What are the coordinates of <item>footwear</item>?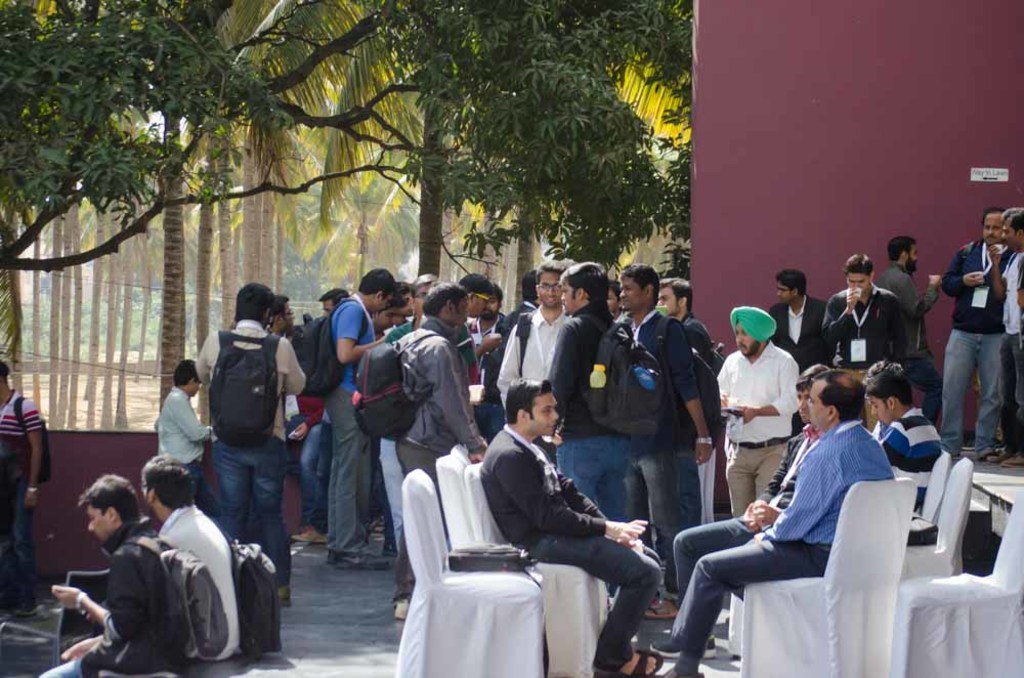
x1=595, y1=650, x2=668, y2=677.
